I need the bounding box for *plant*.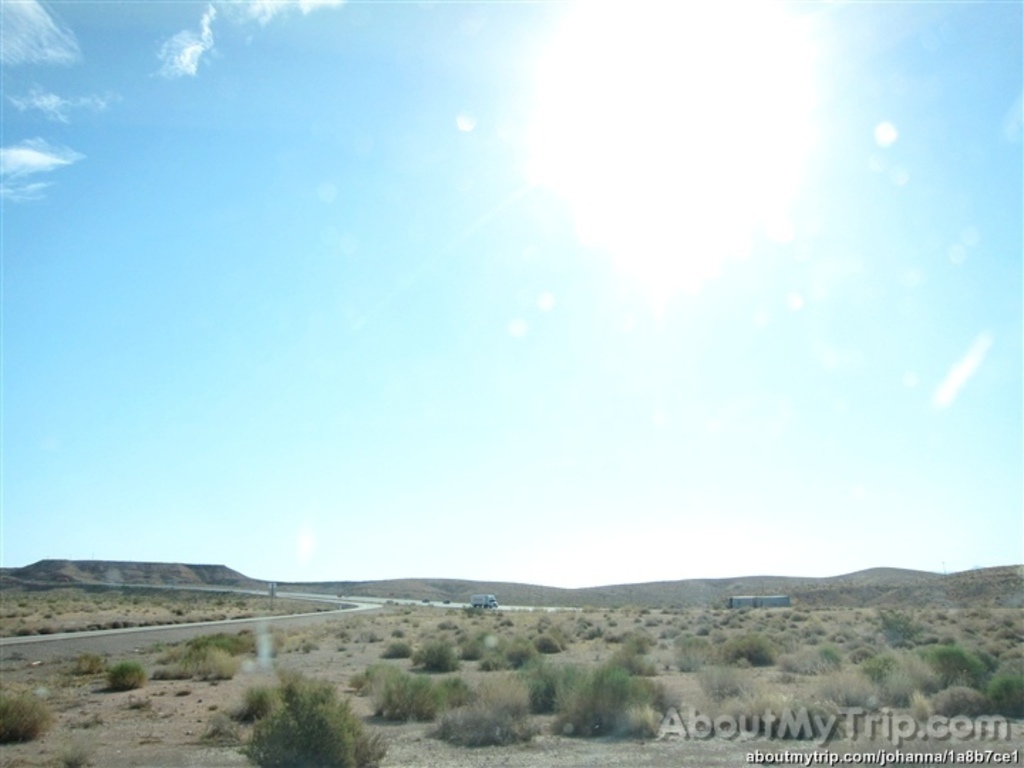
Here it is: [left=546, top=640, right=681, bottom=740].
